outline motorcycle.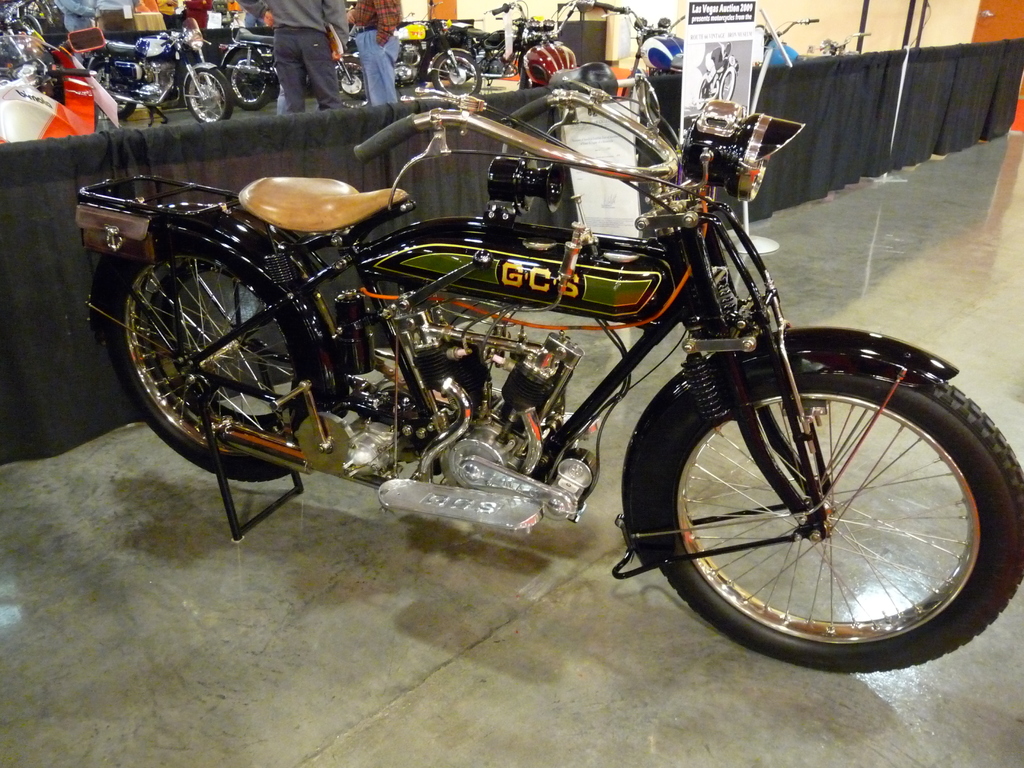
Outline: locate(697, 56, 737, 109).
